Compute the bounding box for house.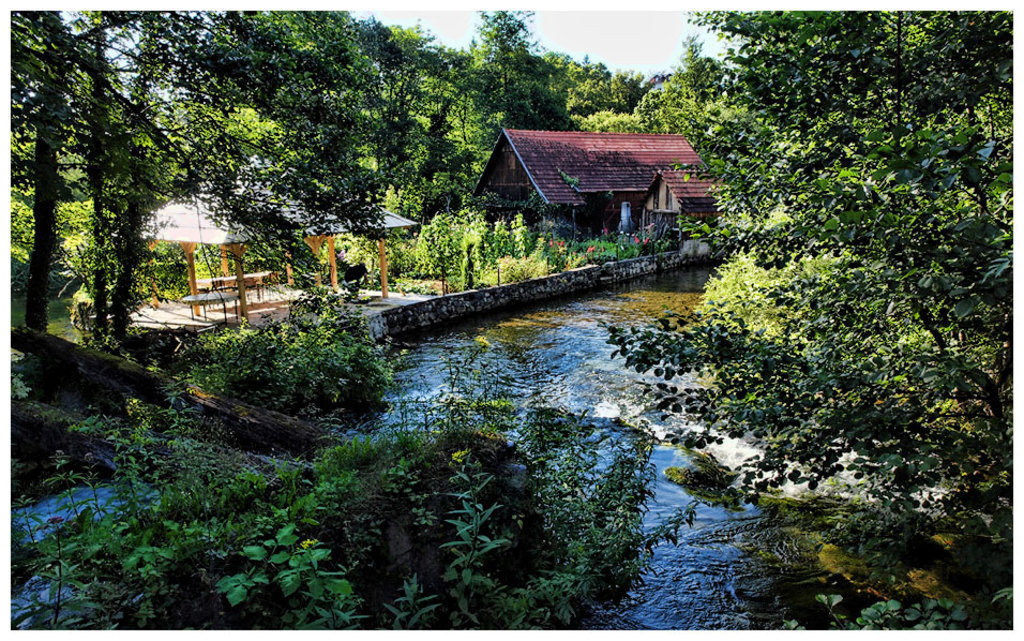
456 115 705 248.
